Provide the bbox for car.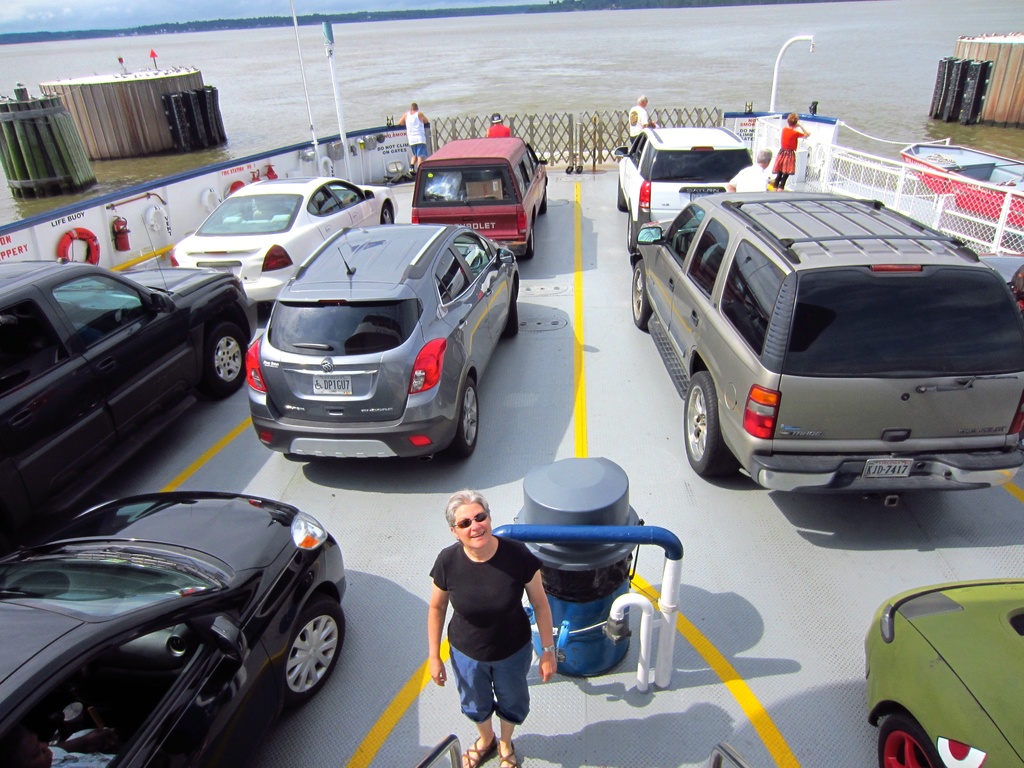
detection(865, 577, 1023, 767).
